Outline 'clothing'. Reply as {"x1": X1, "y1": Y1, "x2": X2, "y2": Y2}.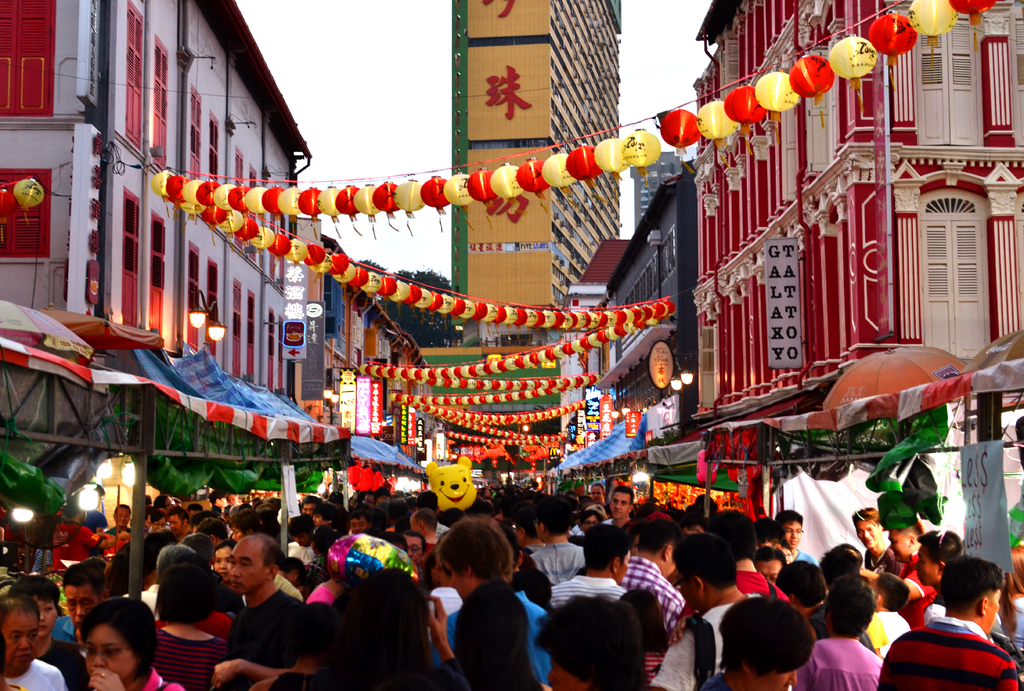
{"x1": 790, "y1": 546, "x2": 822, "y2": 565}.
